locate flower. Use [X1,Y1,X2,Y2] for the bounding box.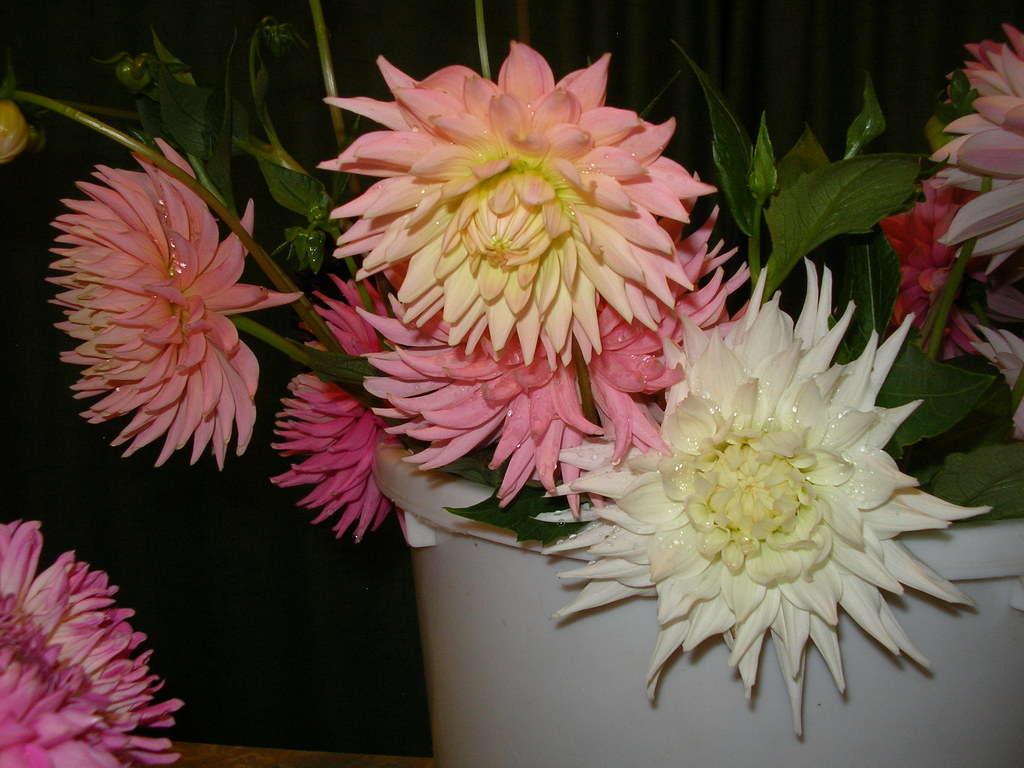
[0,102,28,161].
